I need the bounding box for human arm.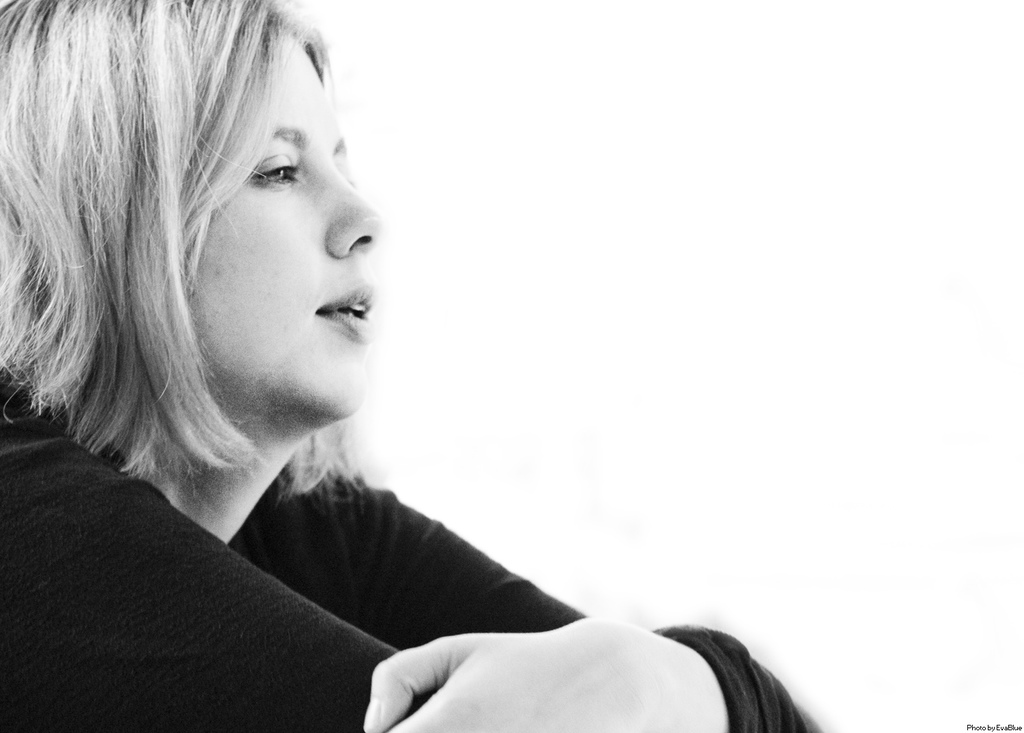
Here it is: 364:486:829:732.
